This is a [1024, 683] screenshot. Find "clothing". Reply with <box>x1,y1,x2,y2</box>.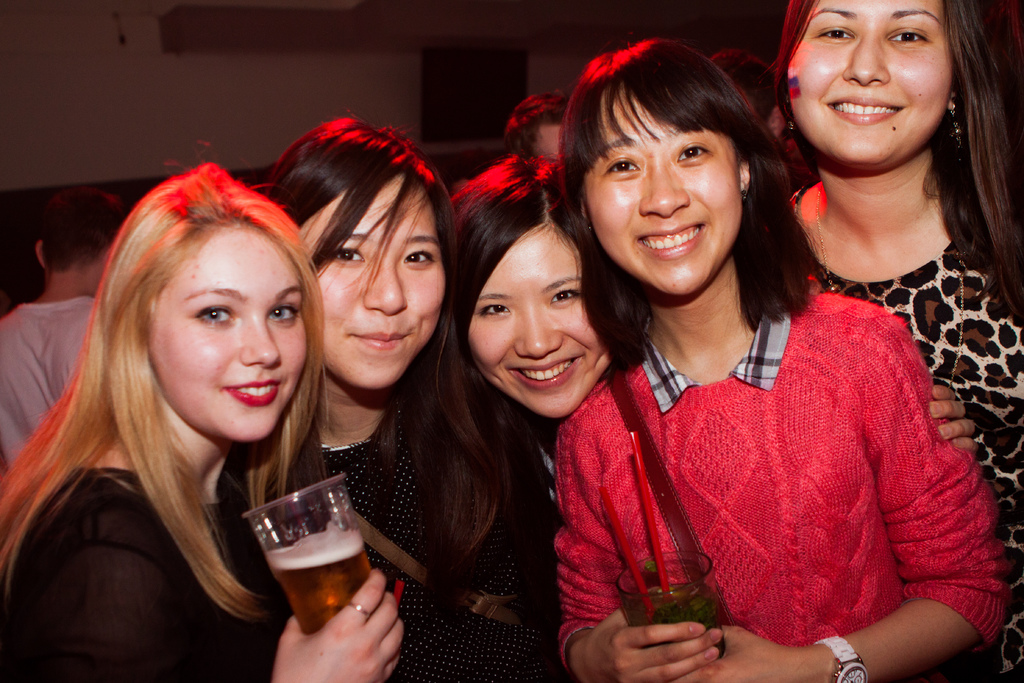
<box>0,465,294,682</box>.
